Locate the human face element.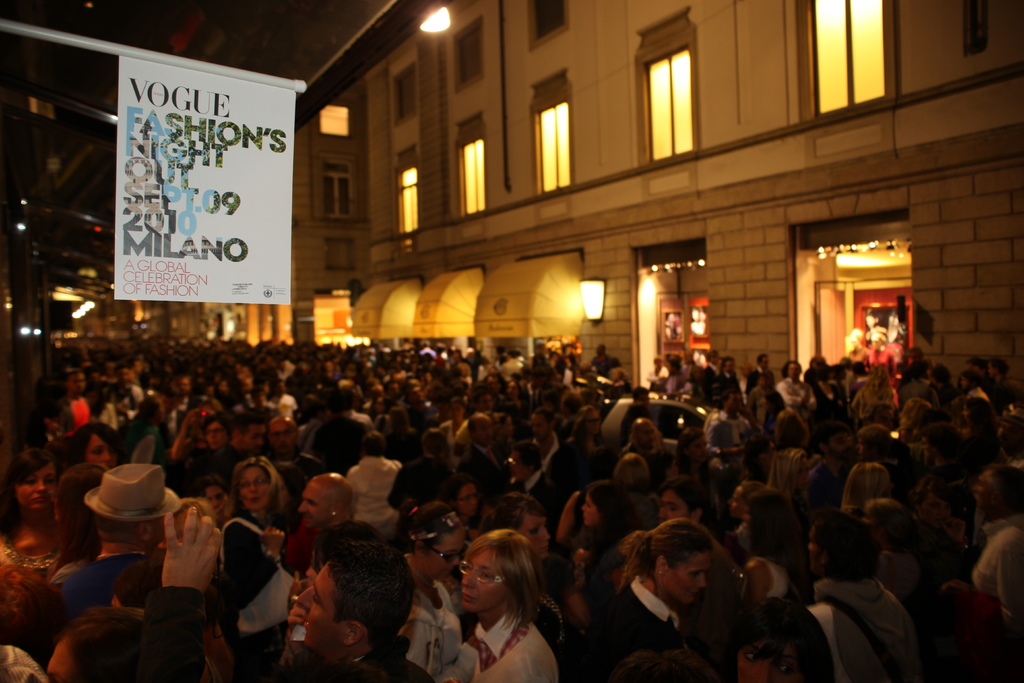
Element bbox: [left=298, top=563, right=343, bottom=649].
